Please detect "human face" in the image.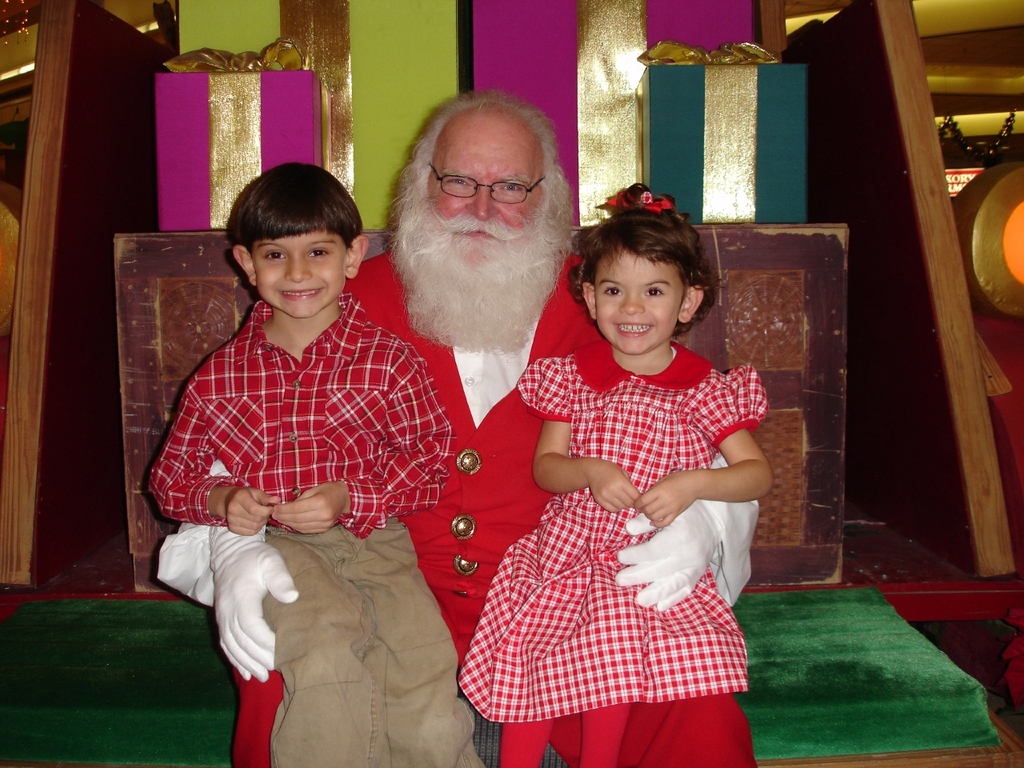
[429, 122, 538, 265].
